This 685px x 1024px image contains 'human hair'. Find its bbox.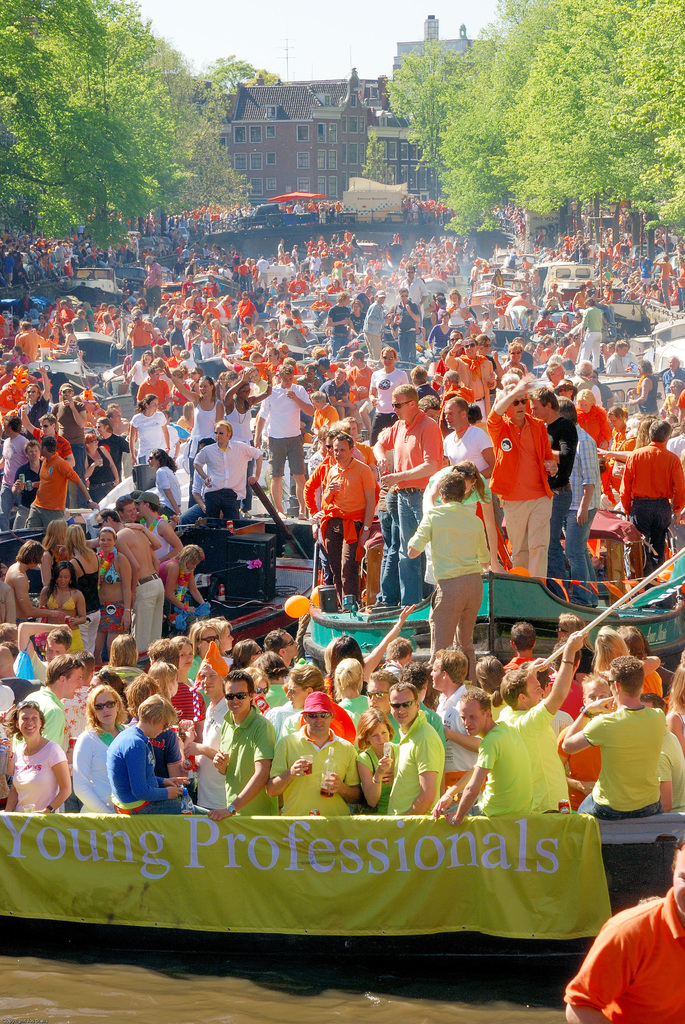
226 671 262 695.
